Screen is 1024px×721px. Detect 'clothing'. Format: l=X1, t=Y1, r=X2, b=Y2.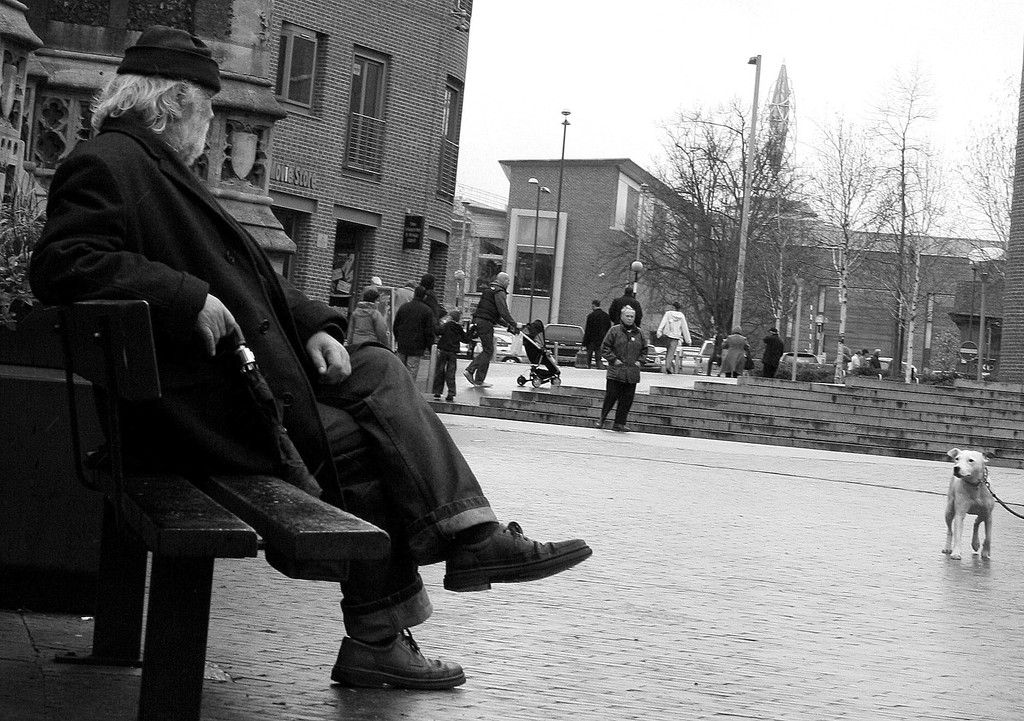
l=612, t=293, r=642, b=329.
